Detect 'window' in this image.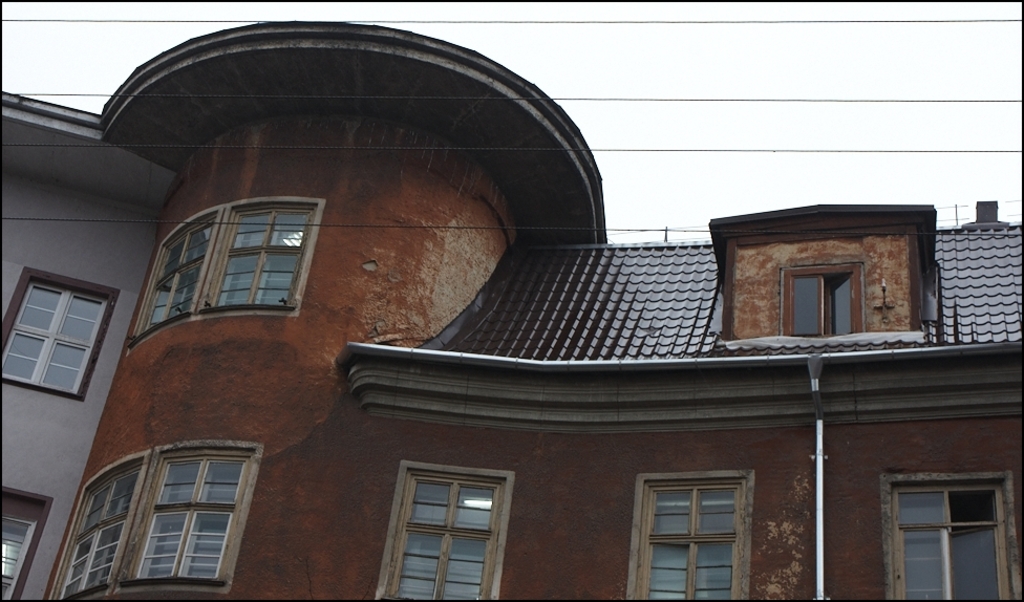
Detection: 125/205/323/351.
